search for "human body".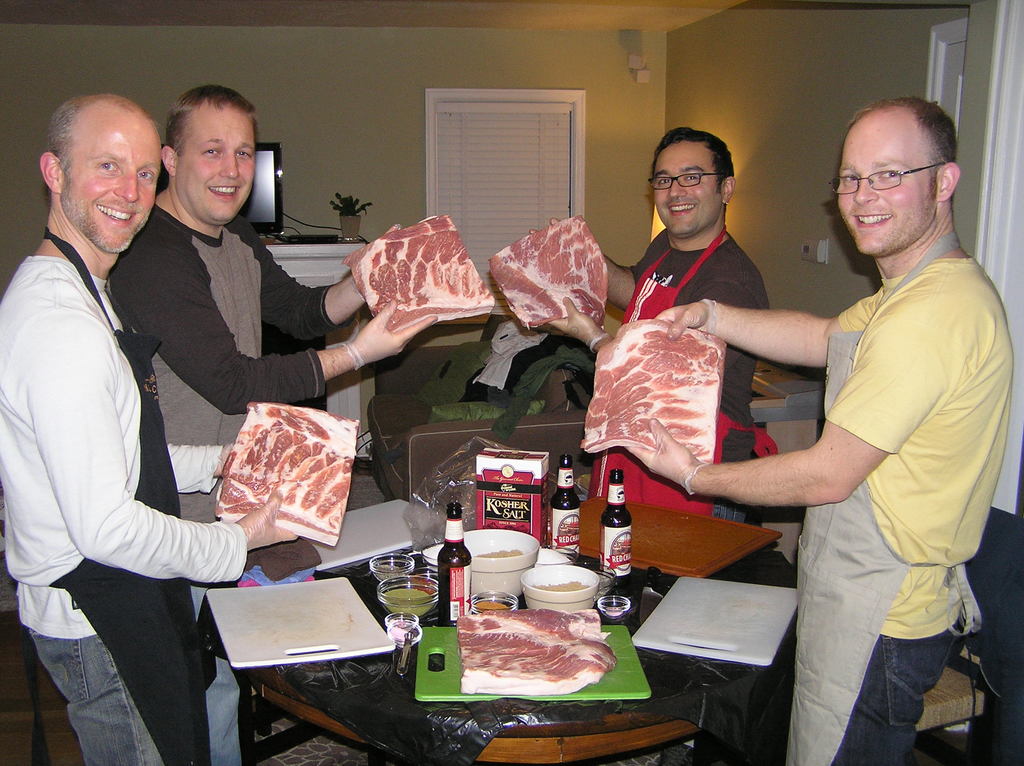
Found at x1=533 y1=210 x2=773 y2=430.
